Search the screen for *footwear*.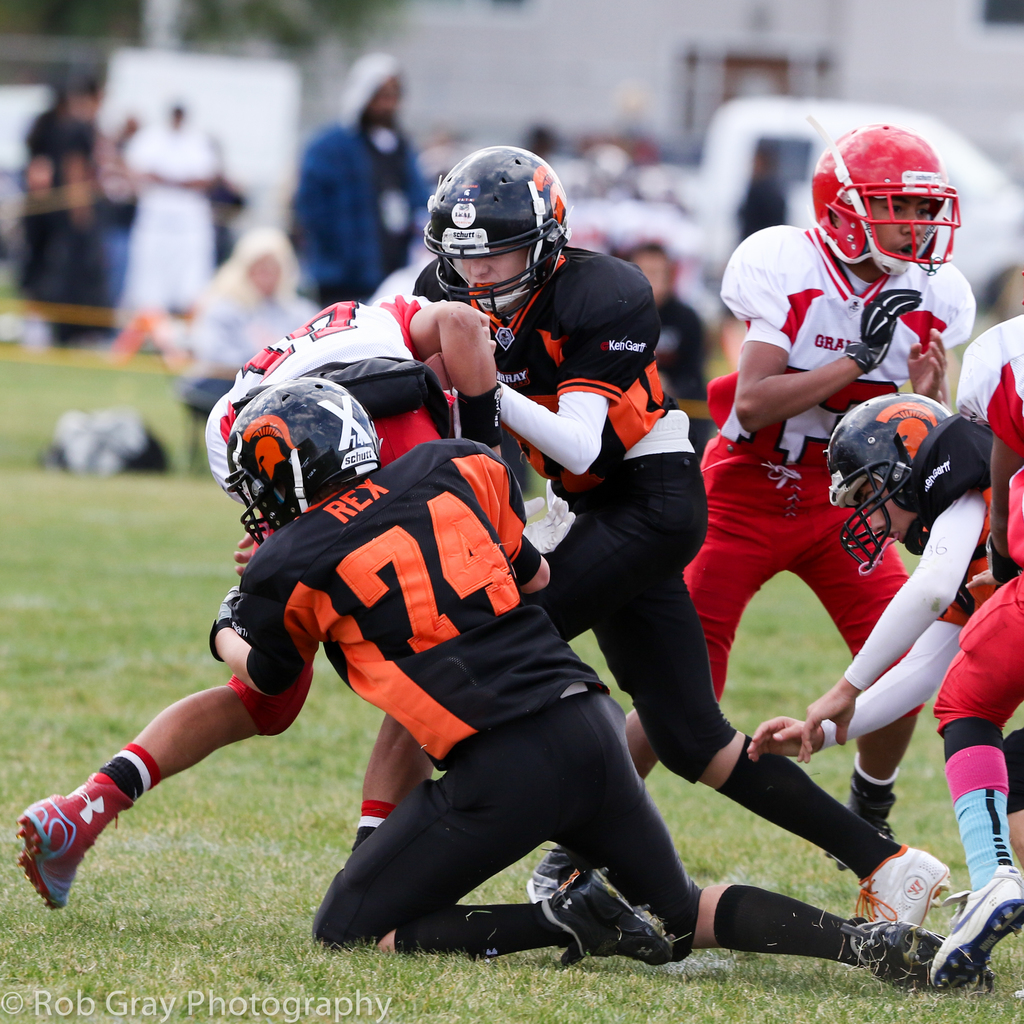
Found at {"left": 860, "top": 837, "right": 955, "bottom": 929}.
